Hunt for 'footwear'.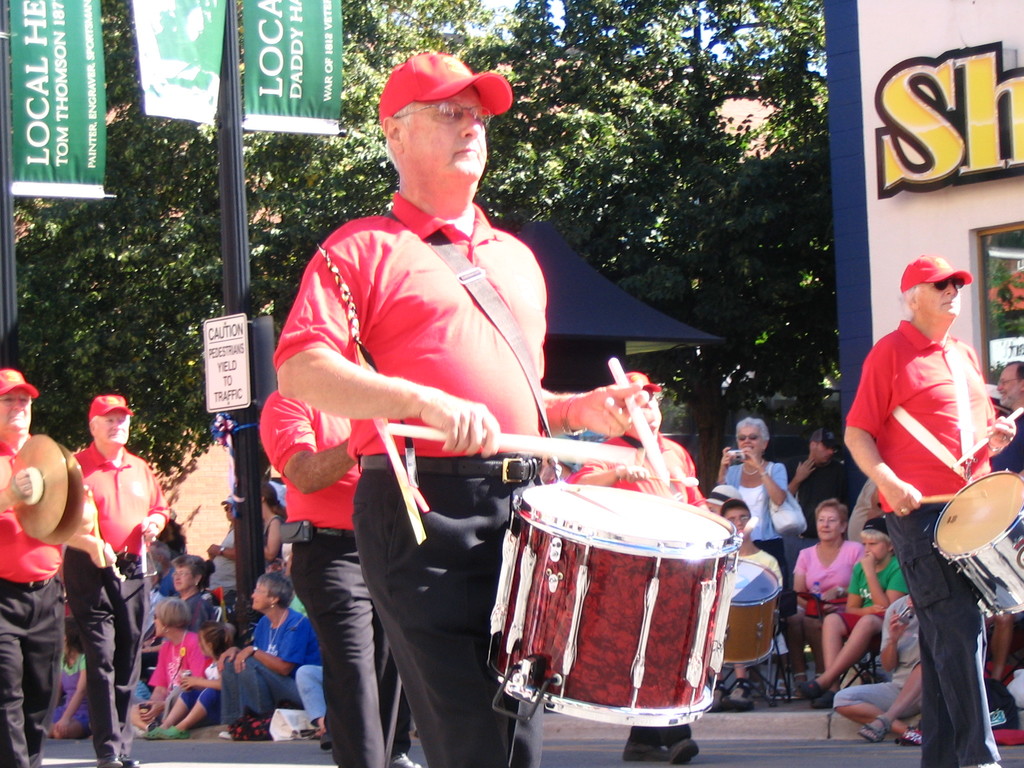
Hunted down at {"x1": 861, "y1": 716, "x2": 888, "y2": 743}.
